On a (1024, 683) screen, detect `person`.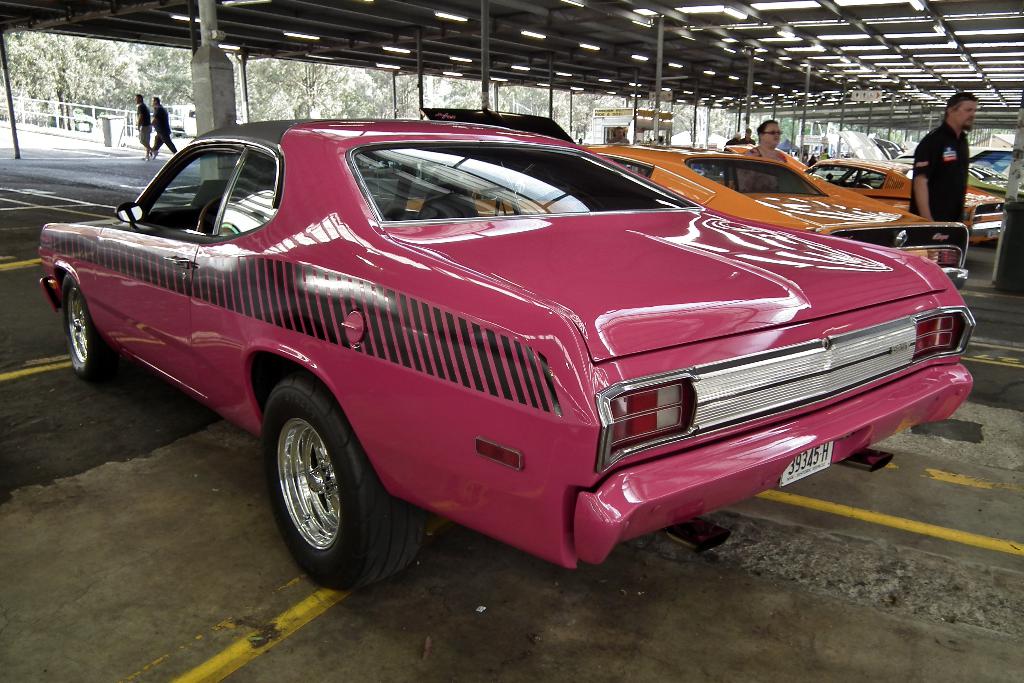
<bbox>906, 90, 982, 231</bbox>.
